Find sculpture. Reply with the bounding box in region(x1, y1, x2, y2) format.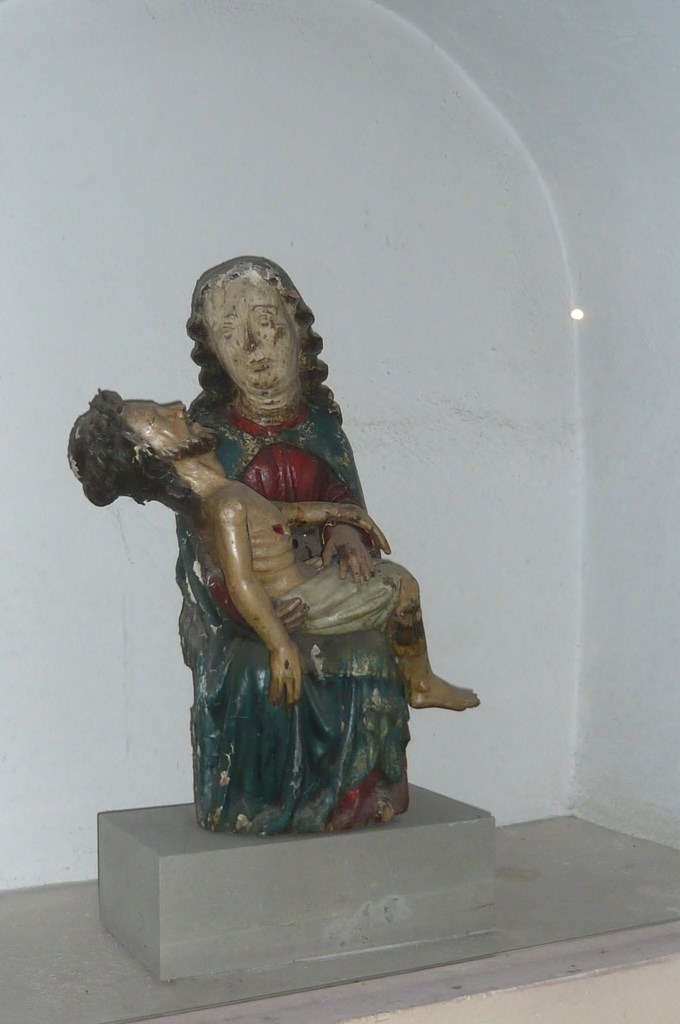
region(70, 269, 476, 829).
